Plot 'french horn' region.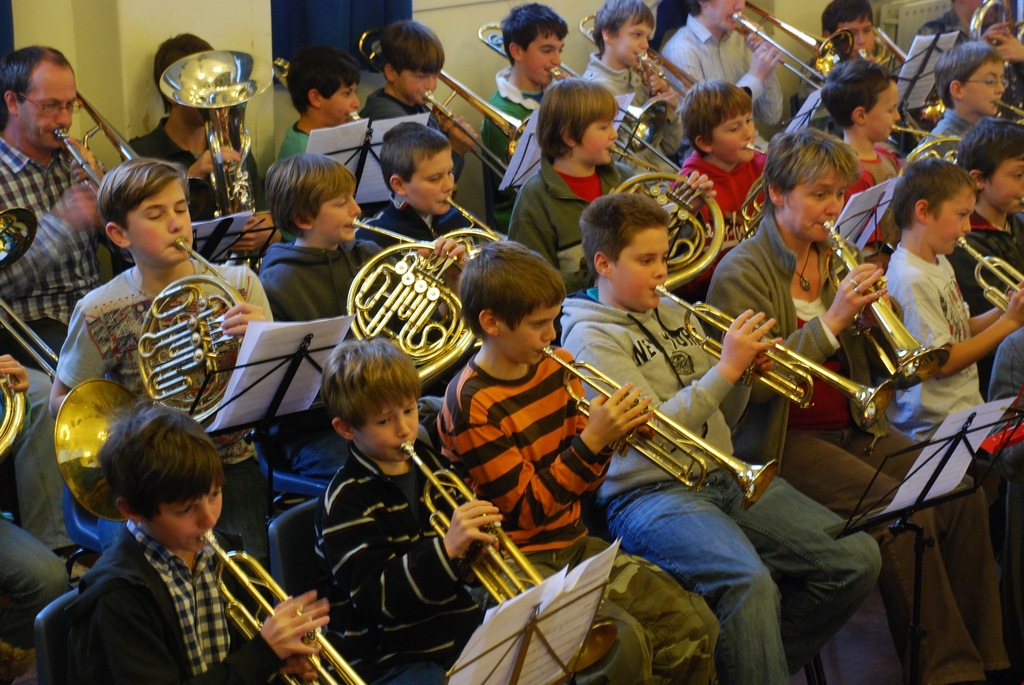
Plotted at box=[0, 361, 36, 459].
